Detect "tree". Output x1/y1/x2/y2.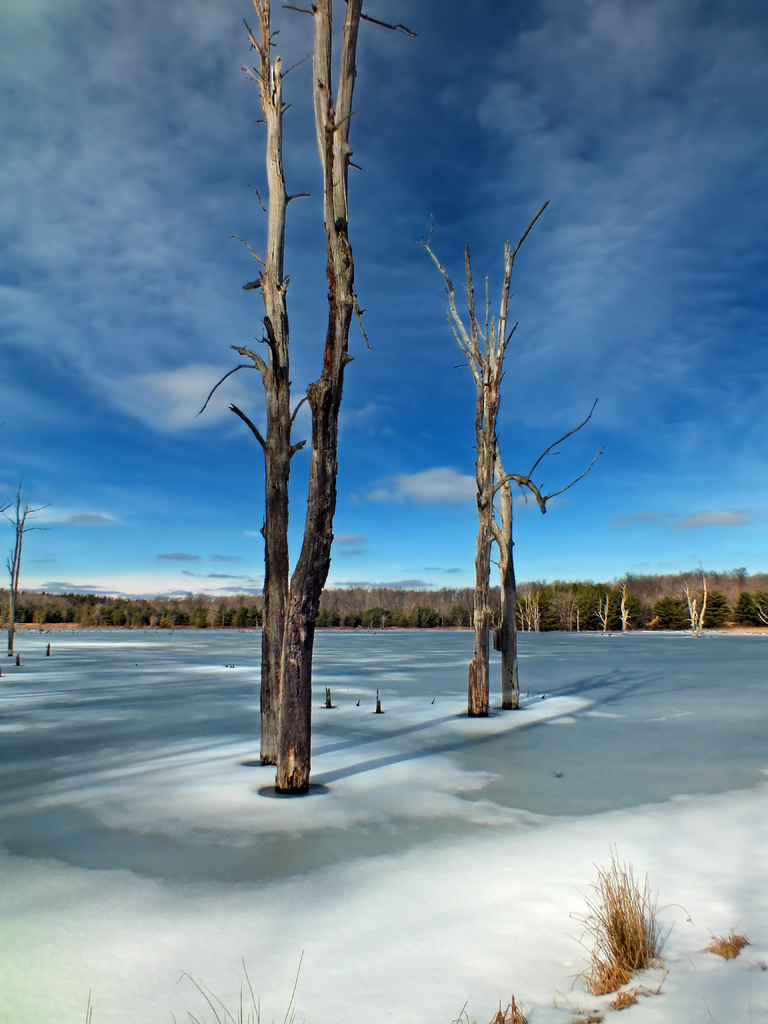
436/202/611/721.
